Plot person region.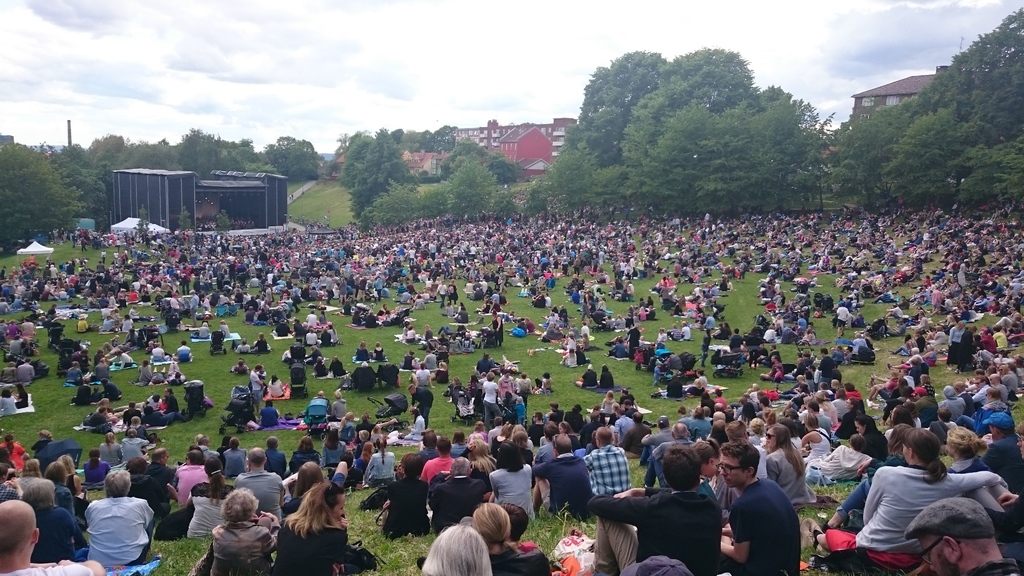
Plotted at 507:388:515:408.
